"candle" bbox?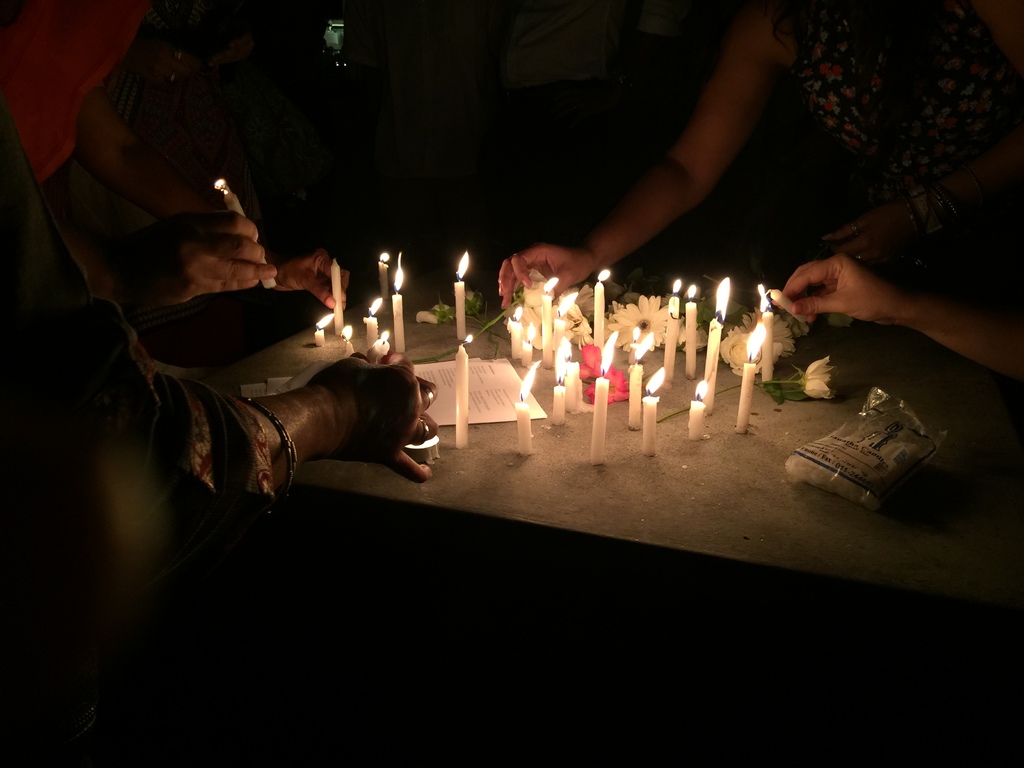
rect(332, 257, 342, 331)
